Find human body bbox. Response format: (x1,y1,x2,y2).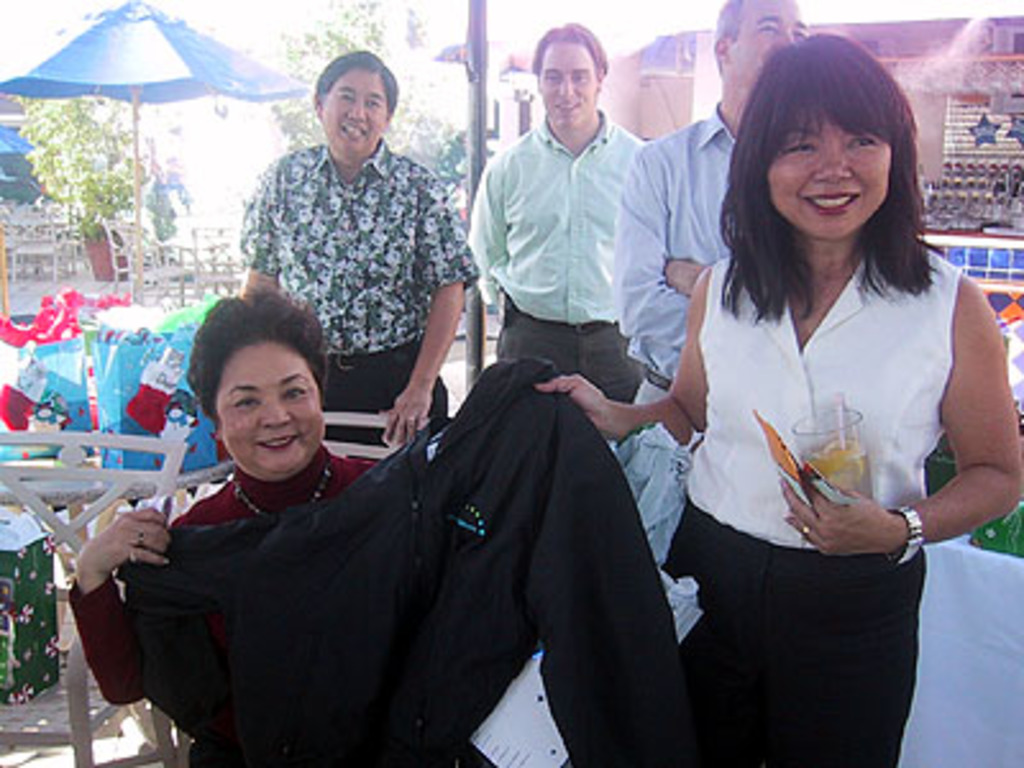
(241,136,468,451).
